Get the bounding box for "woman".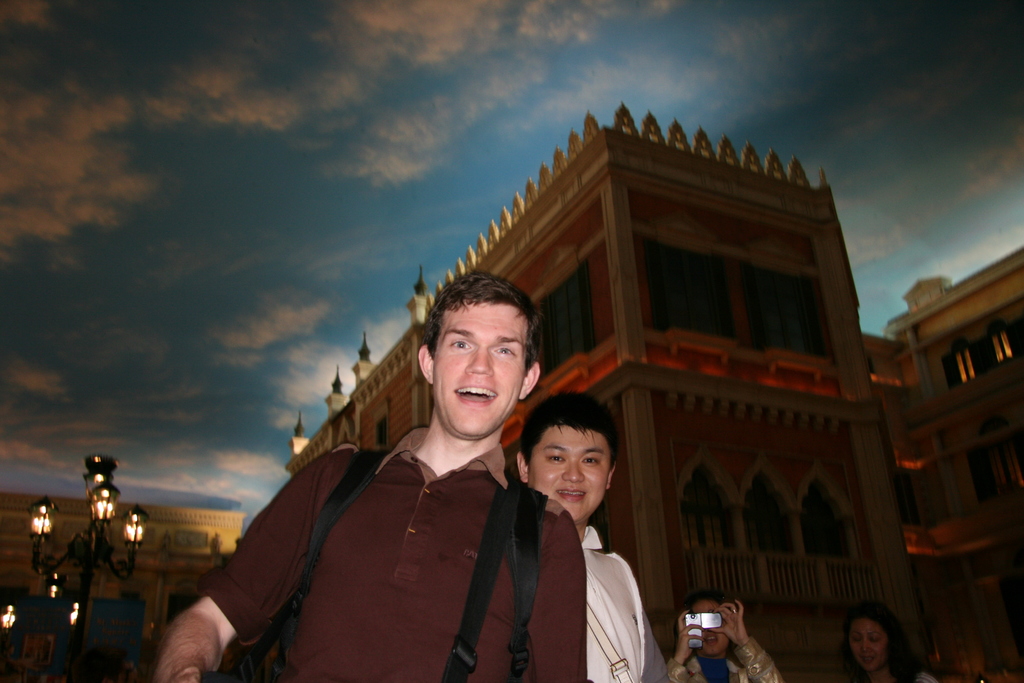
l=833, t=605, r=940, b=682.
